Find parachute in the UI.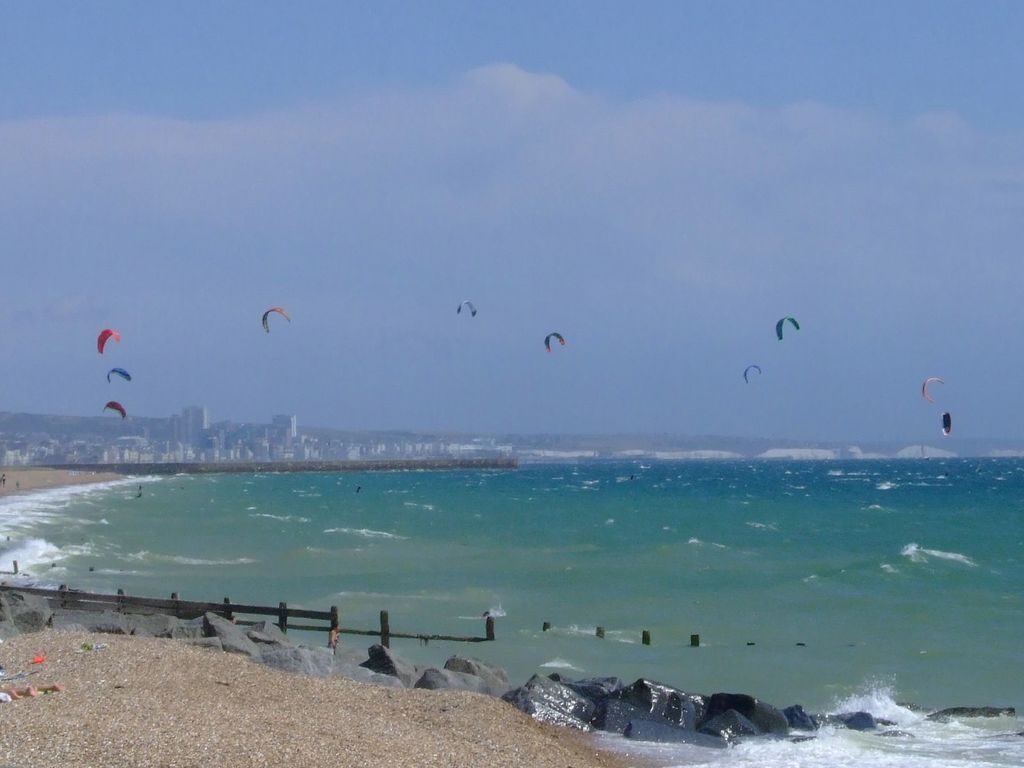
UI element at (x1=919, y1=377, x2=945, y2=404).
